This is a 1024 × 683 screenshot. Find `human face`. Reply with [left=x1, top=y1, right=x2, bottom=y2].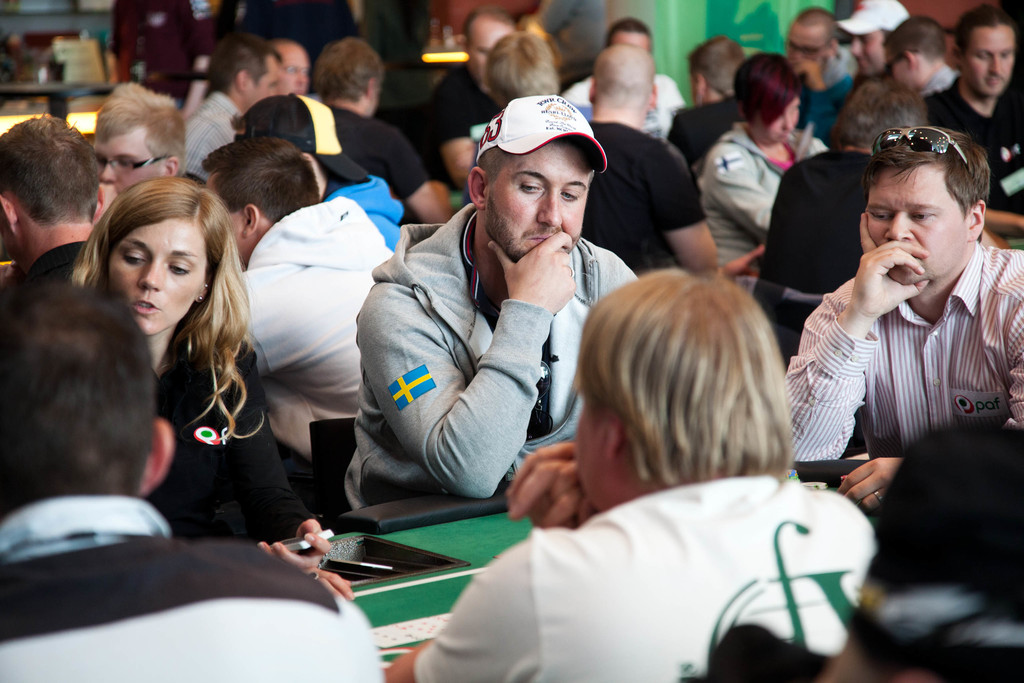
[left=866, top=165, right=968, bottom=283].
